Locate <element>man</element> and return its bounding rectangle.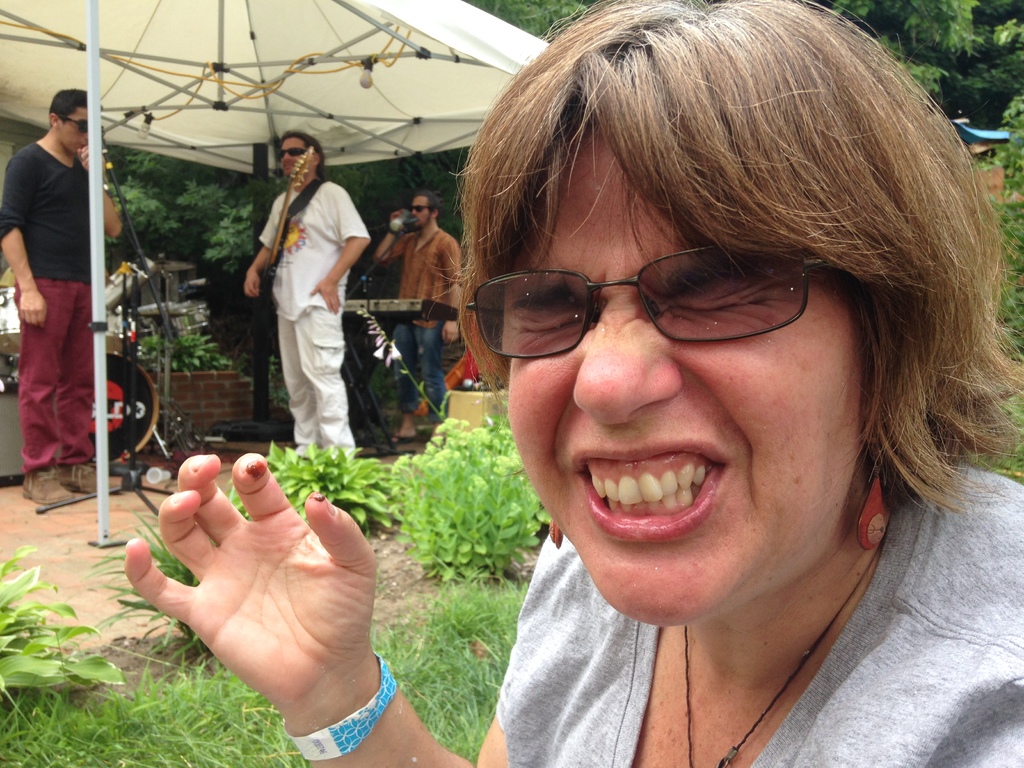
[x1=0, y1=84, x2=132, y2=511].
